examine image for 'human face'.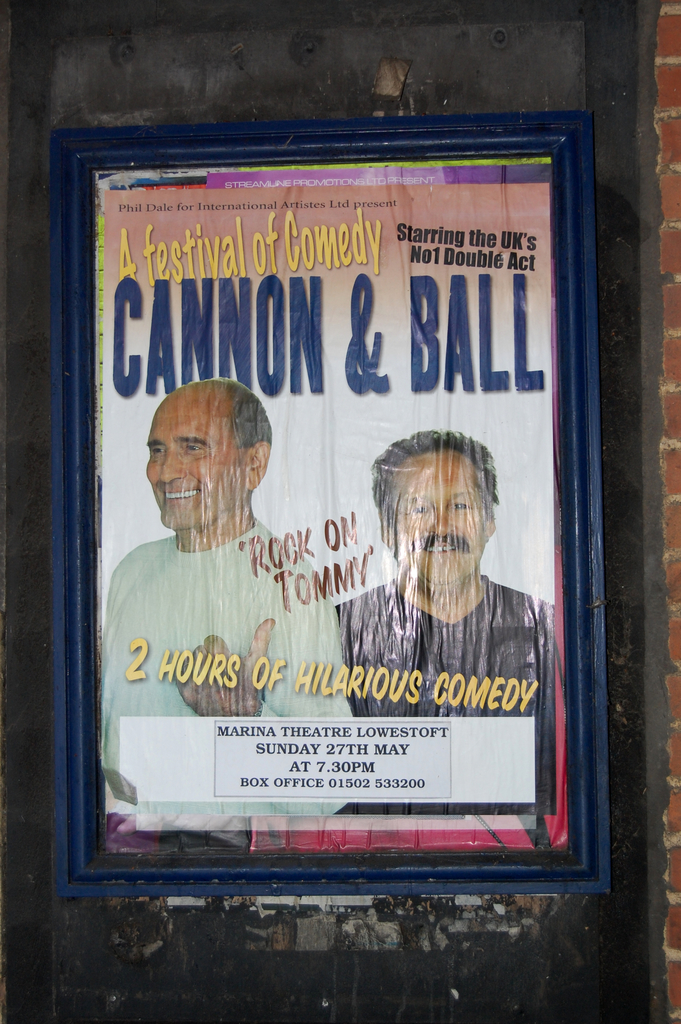
Examination result: (390,442,488,583).
